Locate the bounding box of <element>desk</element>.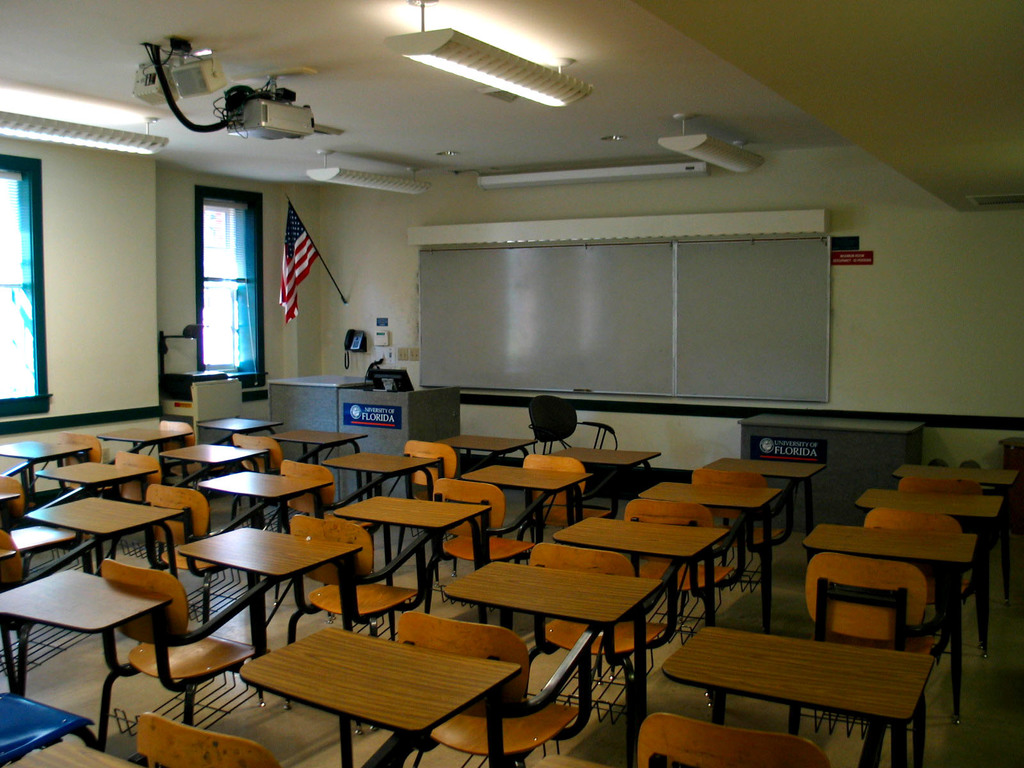
Bounding box: (x1=539, y1=444, x2=664, y2=525).
